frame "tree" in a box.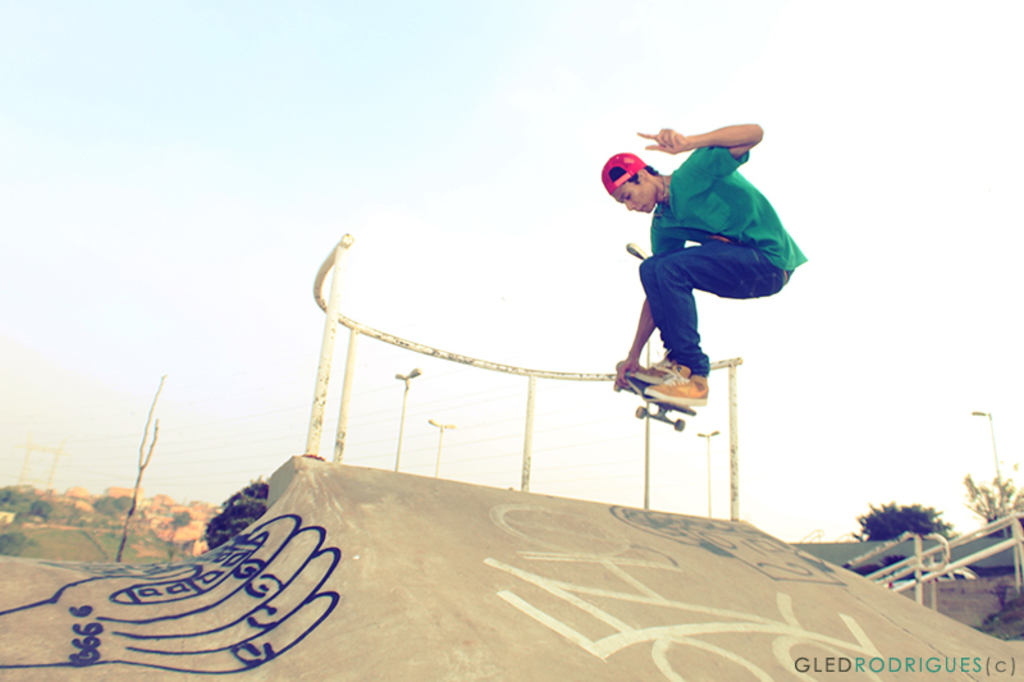
(956,472,1023,539).
